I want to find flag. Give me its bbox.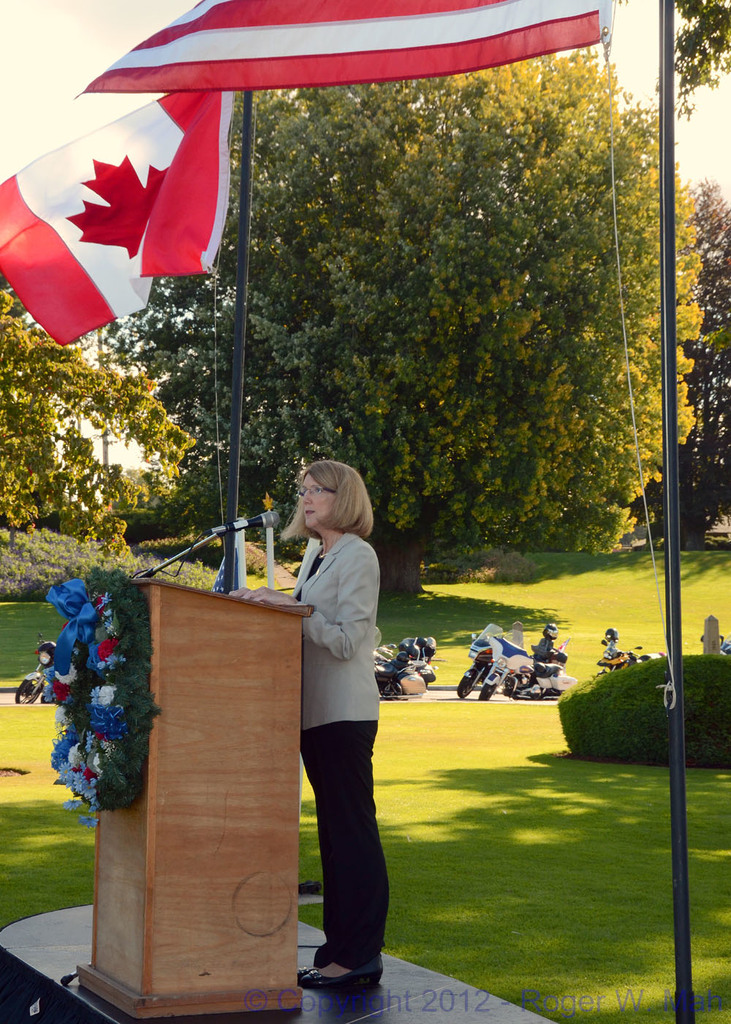
x1=12 y1=91 x2=218 y2=340.
